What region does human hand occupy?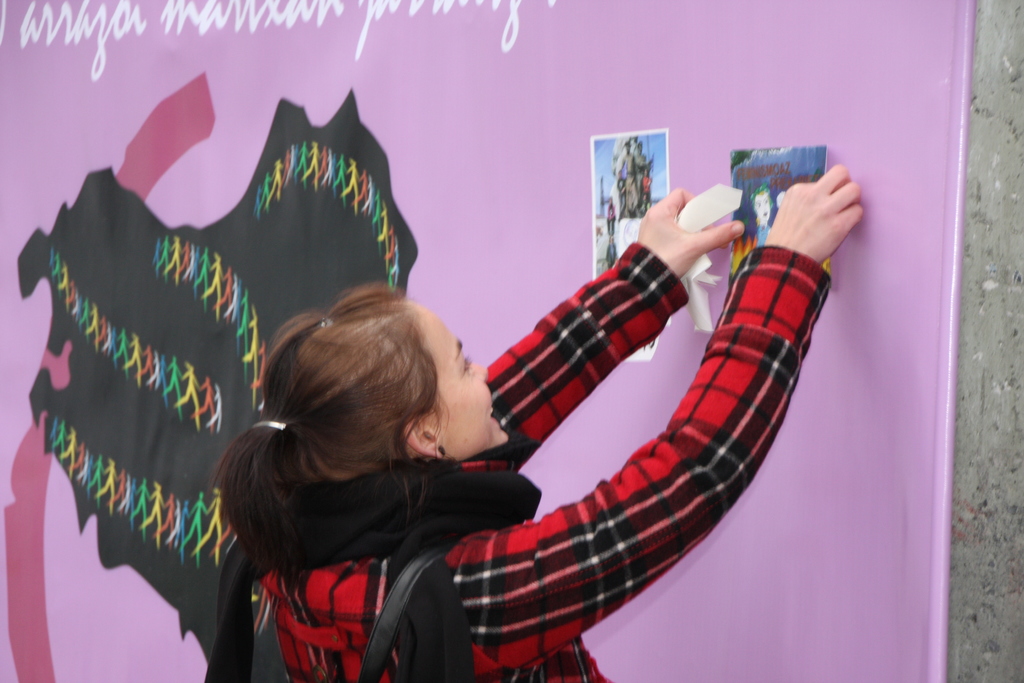
Rect(636, 186, 744, 278).
